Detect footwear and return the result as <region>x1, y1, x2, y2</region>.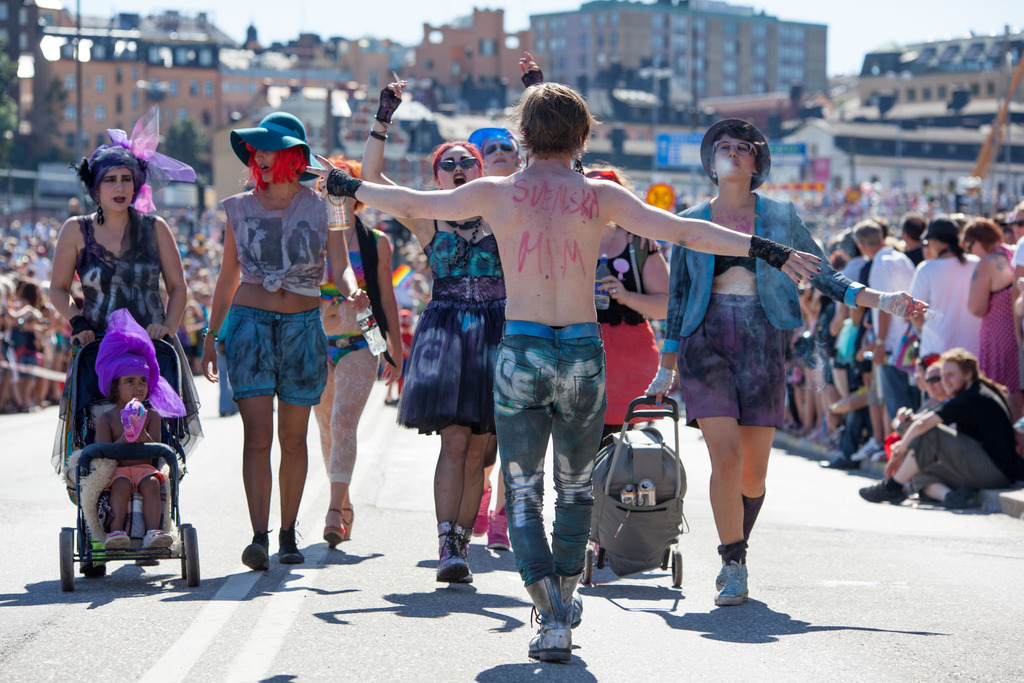
<region>945, 489, 978, 515</region>.
